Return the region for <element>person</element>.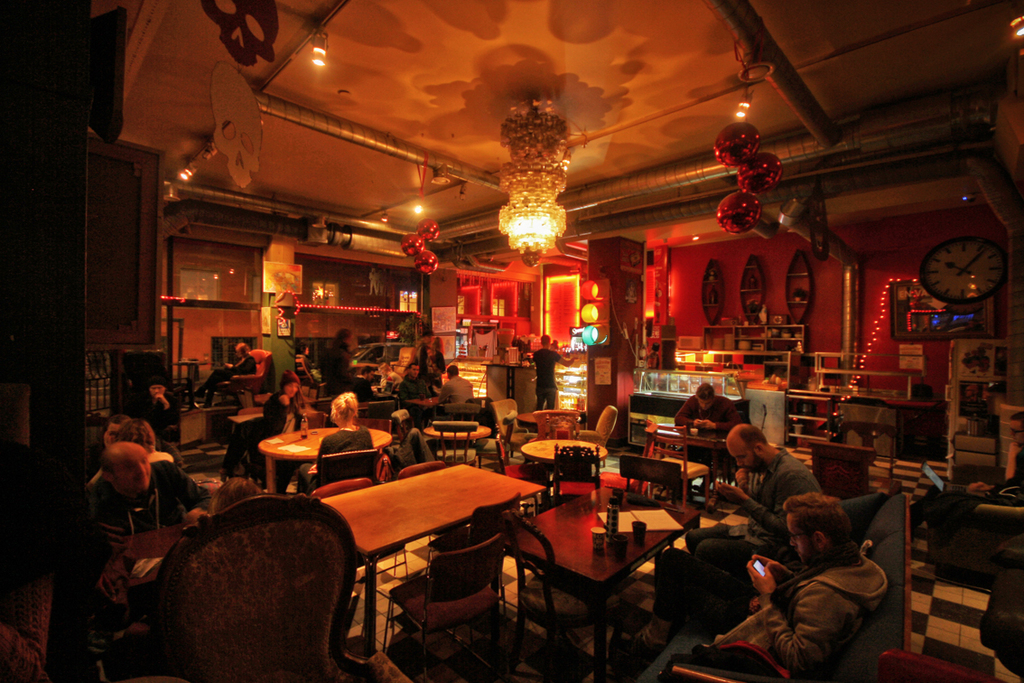
left=191, top=342, right=249, bottom=405.
